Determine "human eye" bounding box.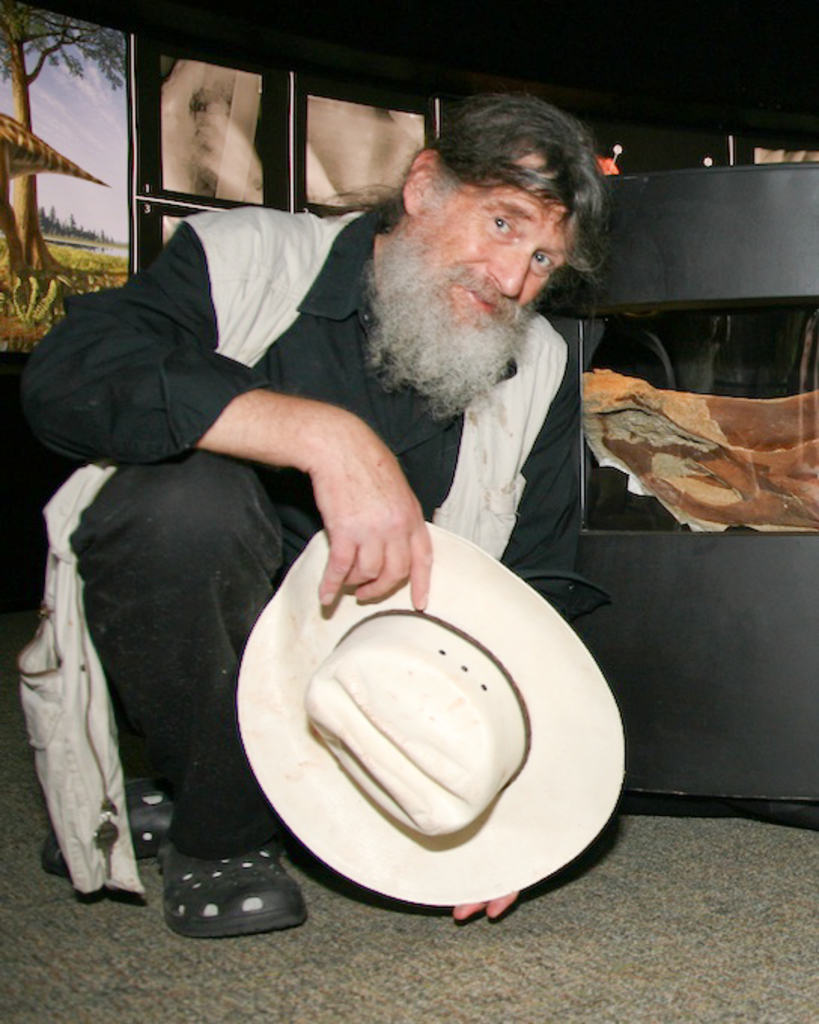
Determined: 533,251,556,274.
